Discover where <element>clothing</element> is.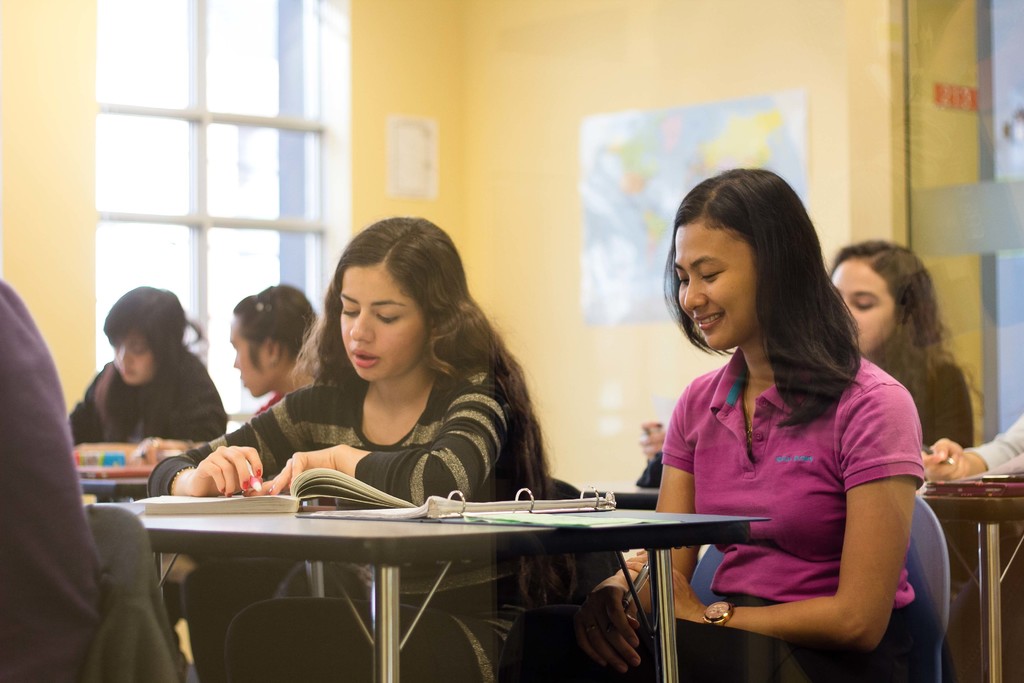
Discovered at locate(144, 341, 551, 660).
